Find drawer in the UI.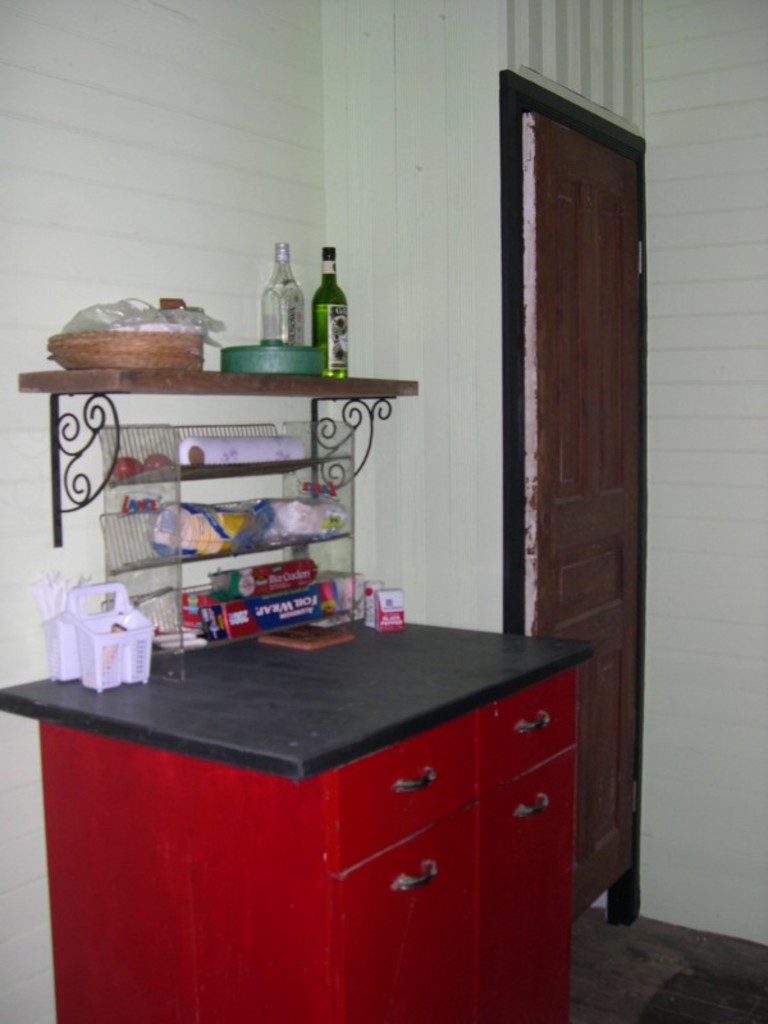
UI element at select_region(330, 716, 475, 878).
